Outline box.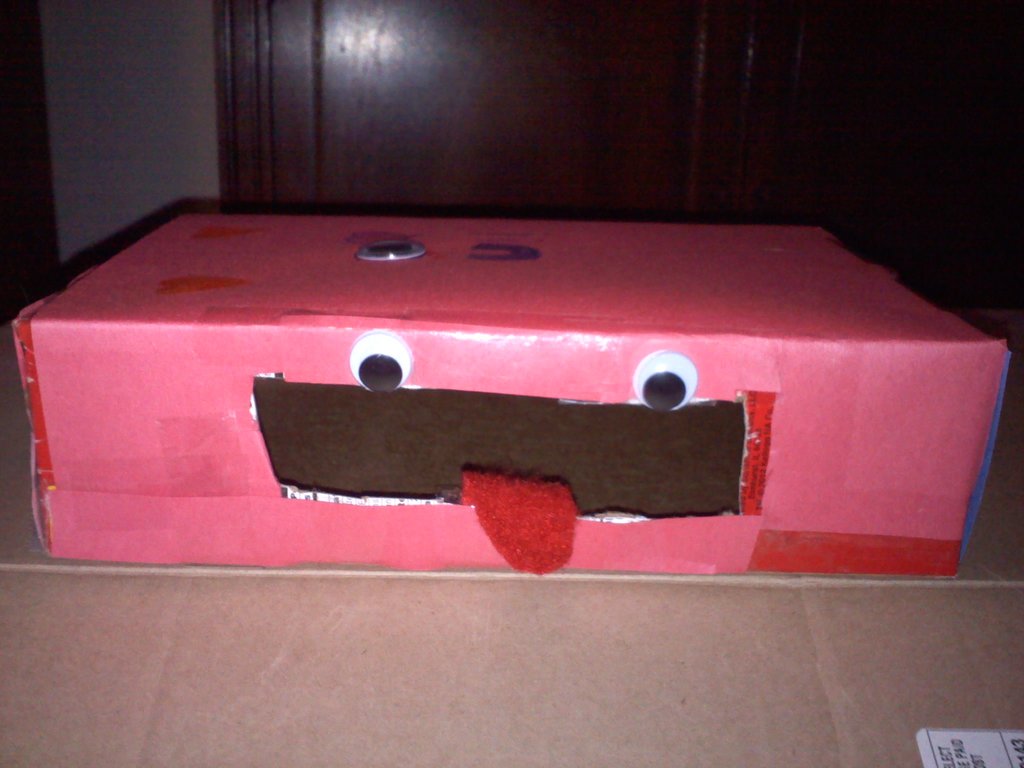
Outline: <bbox>4, 179, 968, 605</bbox>.
